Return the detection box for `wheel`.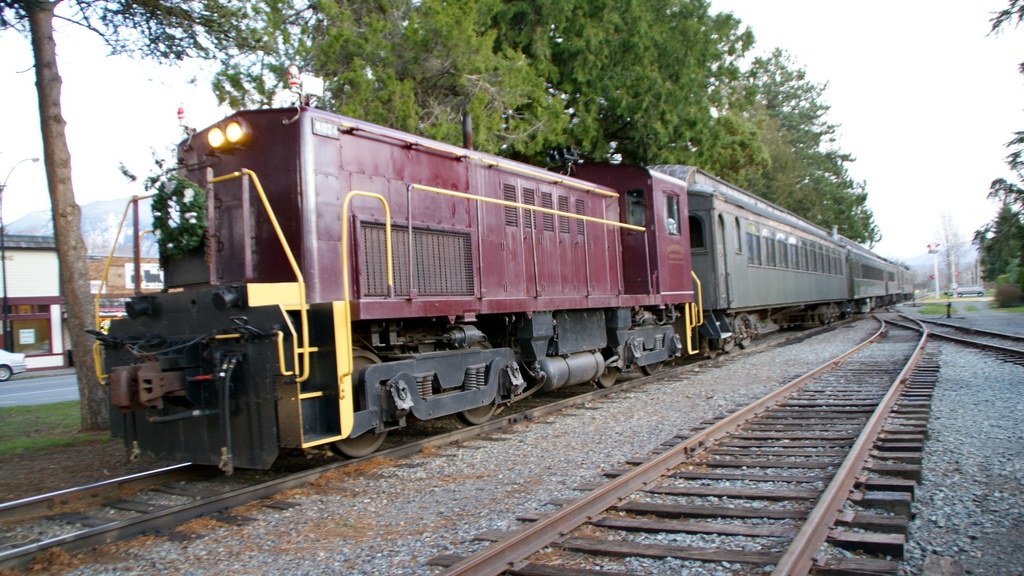
[594,366,620,390].
